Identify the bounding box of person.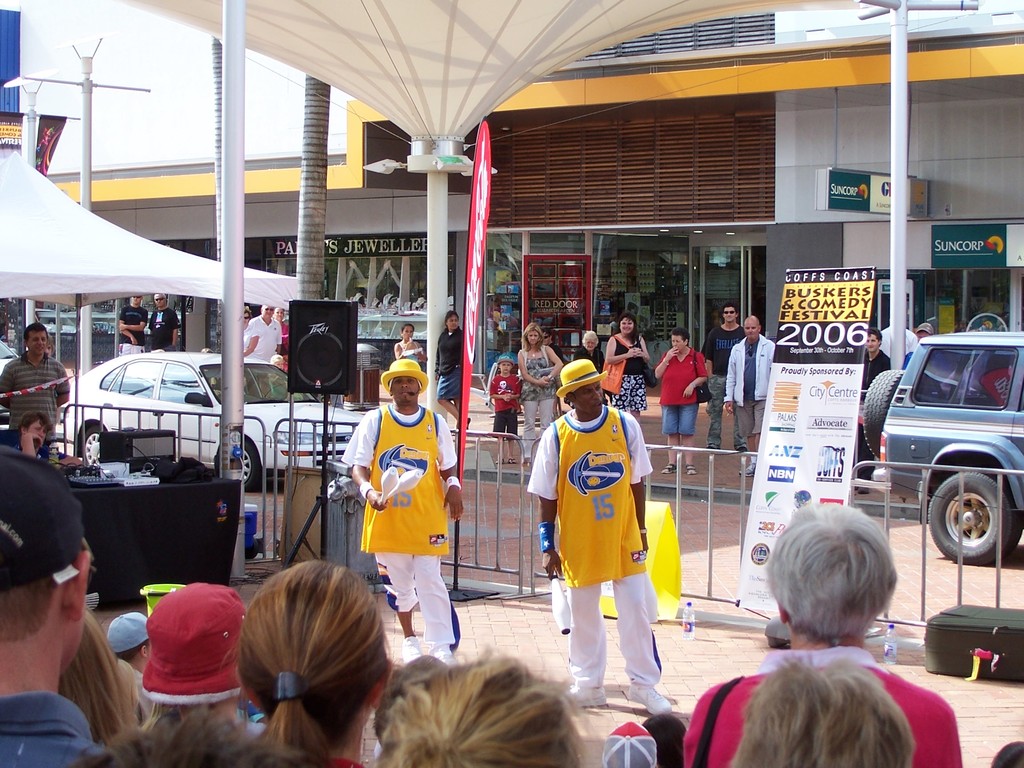
[372,648,580,767].
